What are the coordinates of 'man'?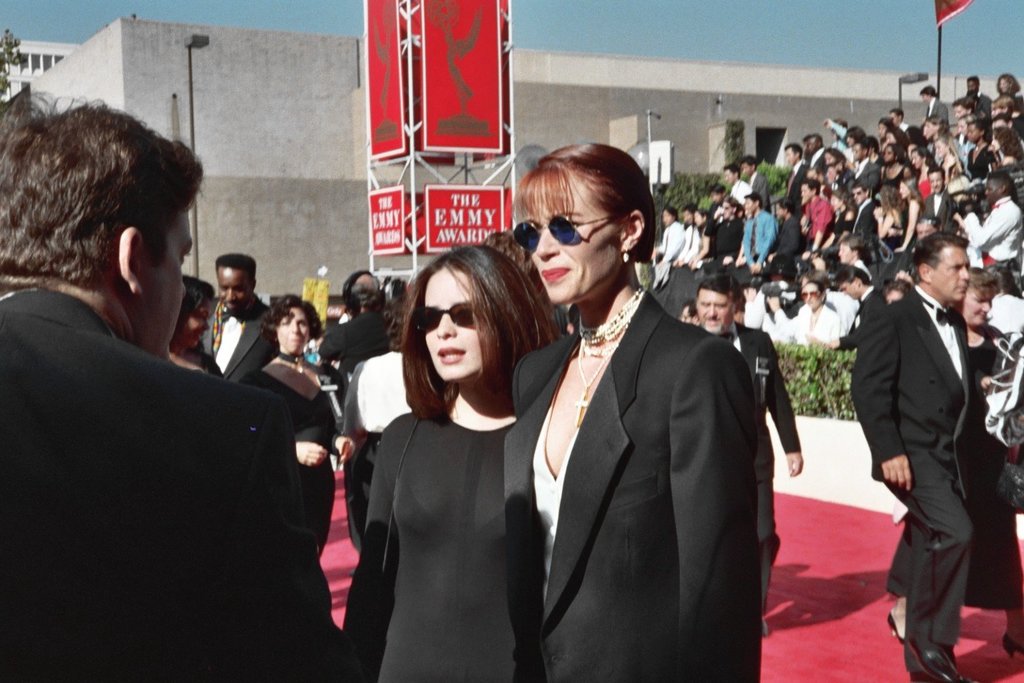
{"left": 850, "top": 232, "right": 978, "bottom": 682}.
